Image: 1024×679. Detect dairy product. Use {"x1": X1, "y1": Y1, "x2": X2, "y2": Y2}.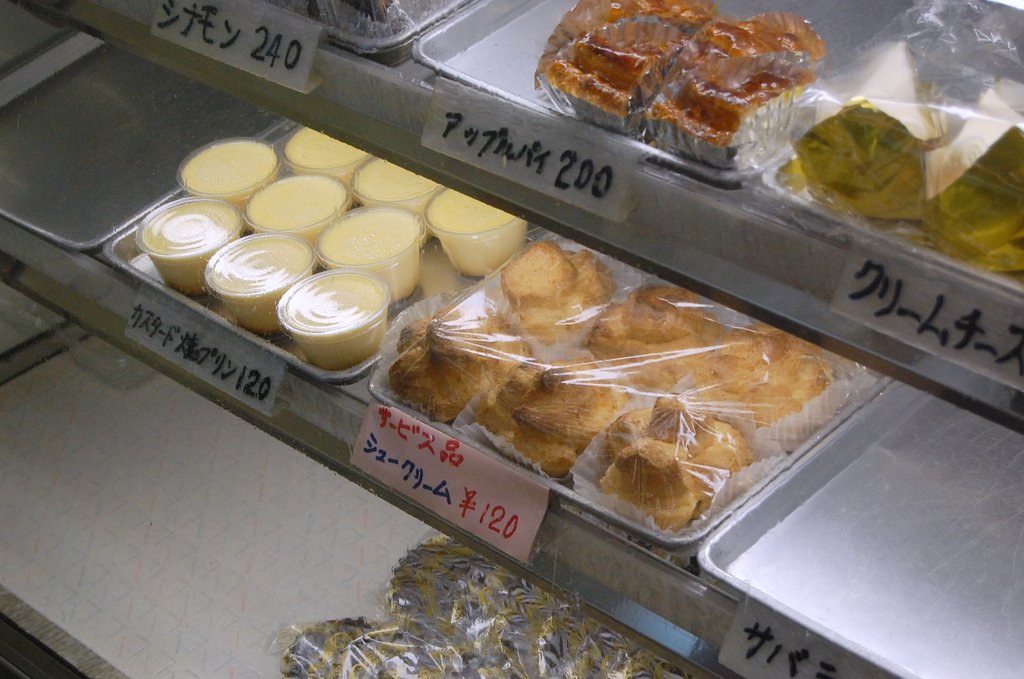
{"x1": 274, "y1": 264, "x2": 387, "y2": 359}.
